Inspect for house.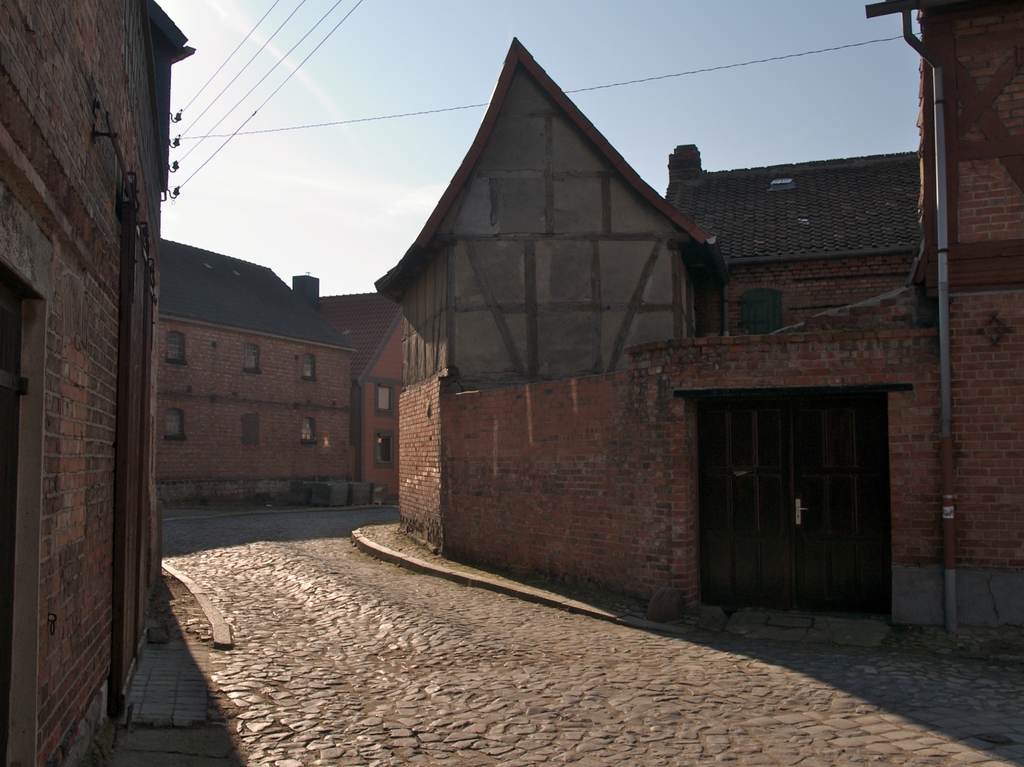
Inspection: 0 0 194 766.
